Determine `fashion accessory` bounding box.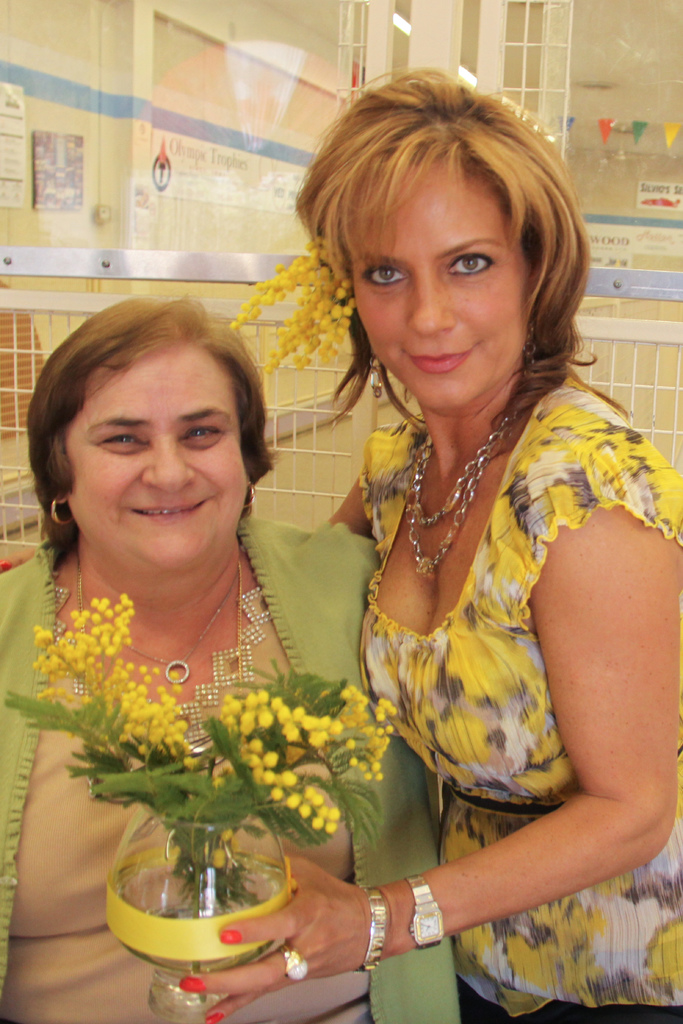
Determined: region(404, 412, 515, 579).
